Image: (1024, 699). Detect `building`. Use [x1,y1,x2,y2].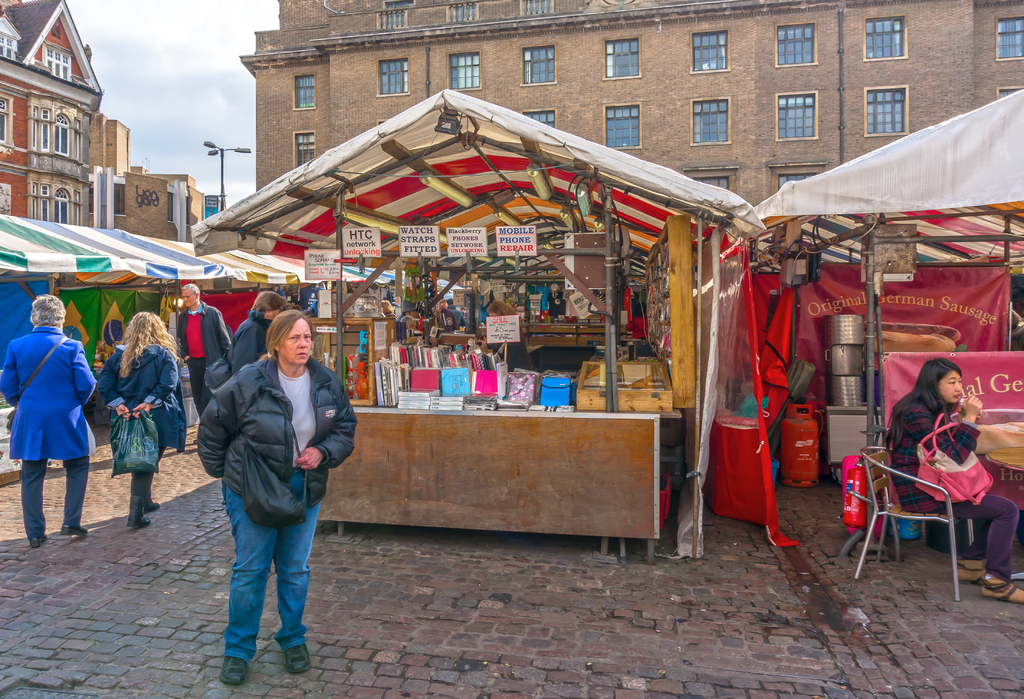
[240,0,1023,211].
